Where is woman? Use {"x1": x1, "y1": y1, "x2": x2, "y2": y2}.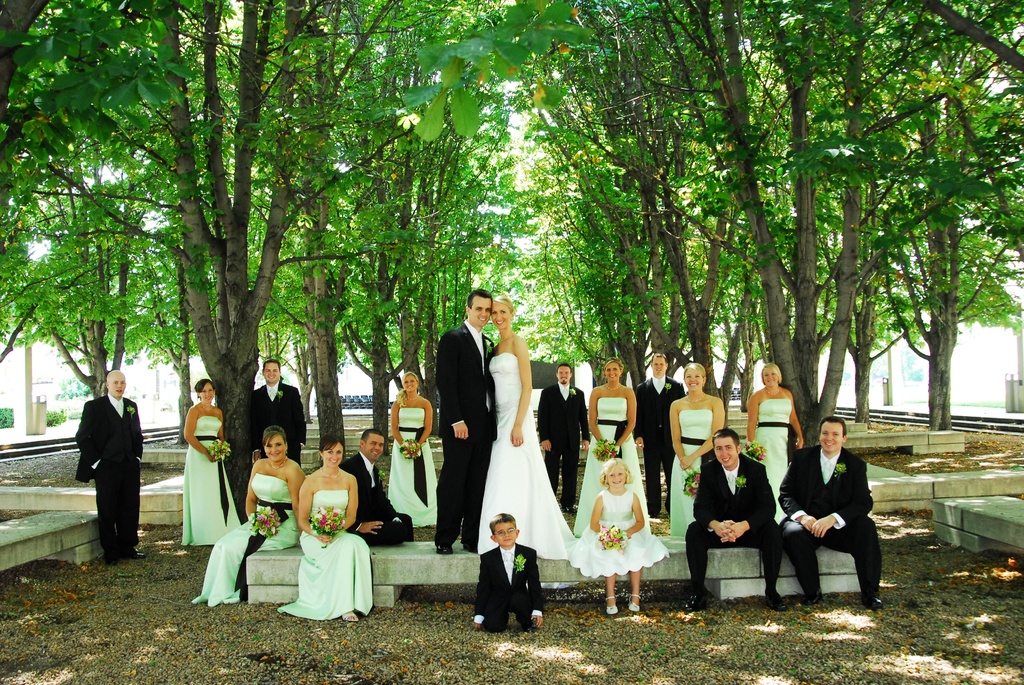
{"x1": 384, "y1": 370, "x2": 436, "y2": 526}.
